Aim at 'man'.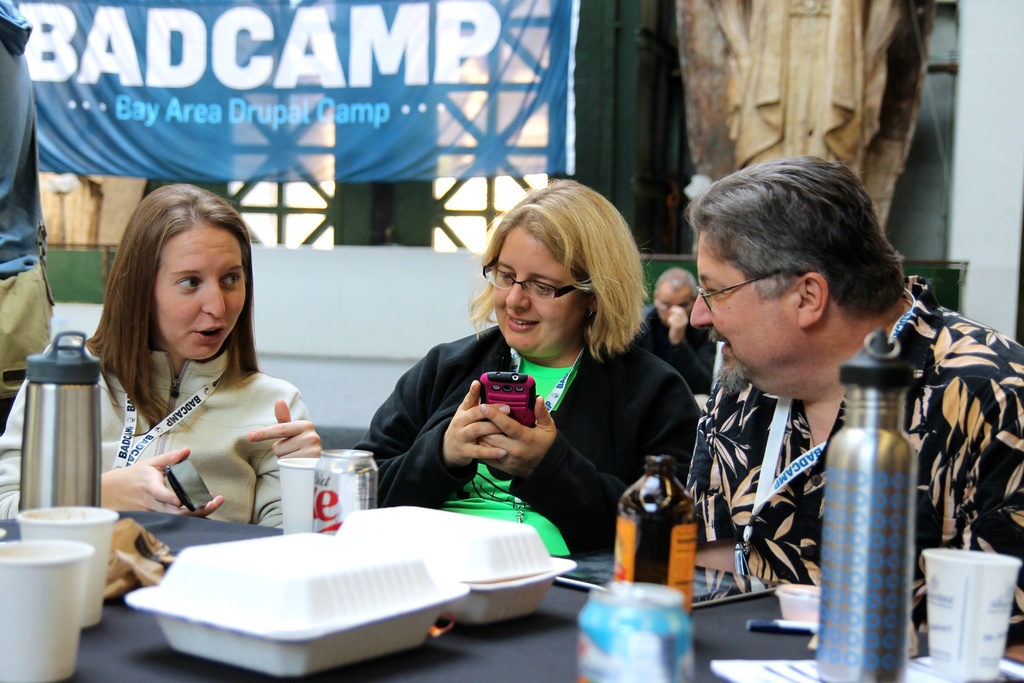
Aimed at {"left": 669, "top": 176, "right": 1016, "bottom": 640}.
